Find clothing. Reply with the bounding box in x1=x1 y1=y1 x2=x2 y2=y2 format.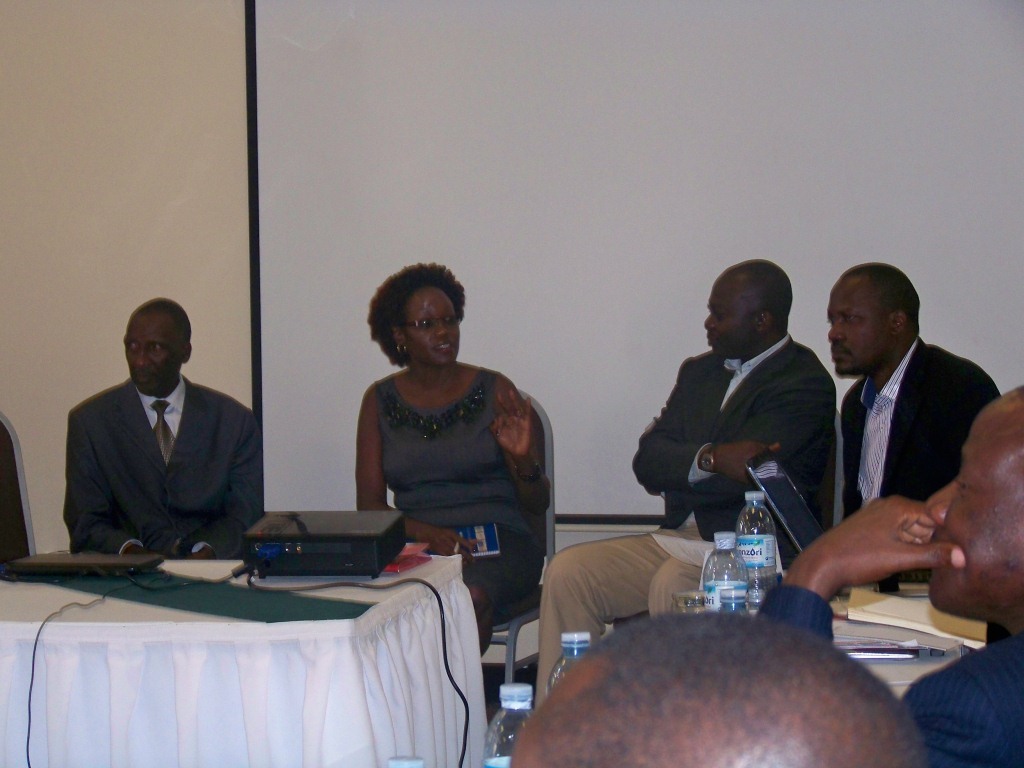
x1=541 y1=338 x2=830 y2=718.
